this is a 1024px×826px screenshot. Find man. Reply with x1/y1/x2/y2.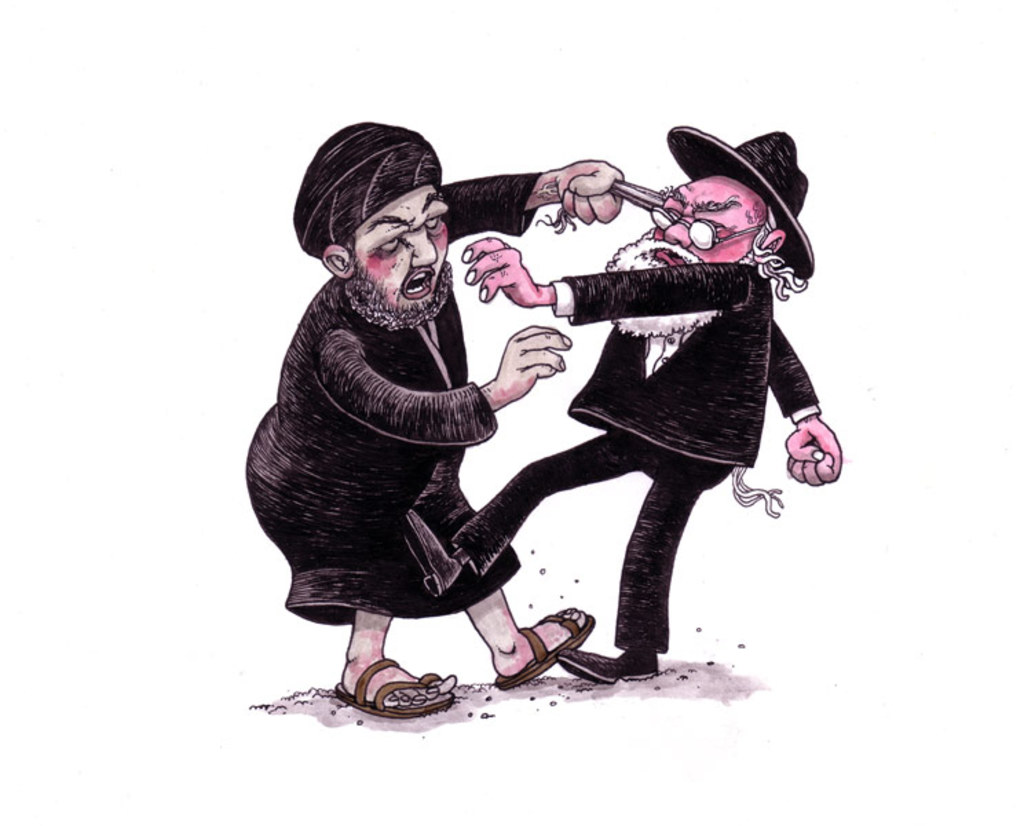
401/128/856/692.
